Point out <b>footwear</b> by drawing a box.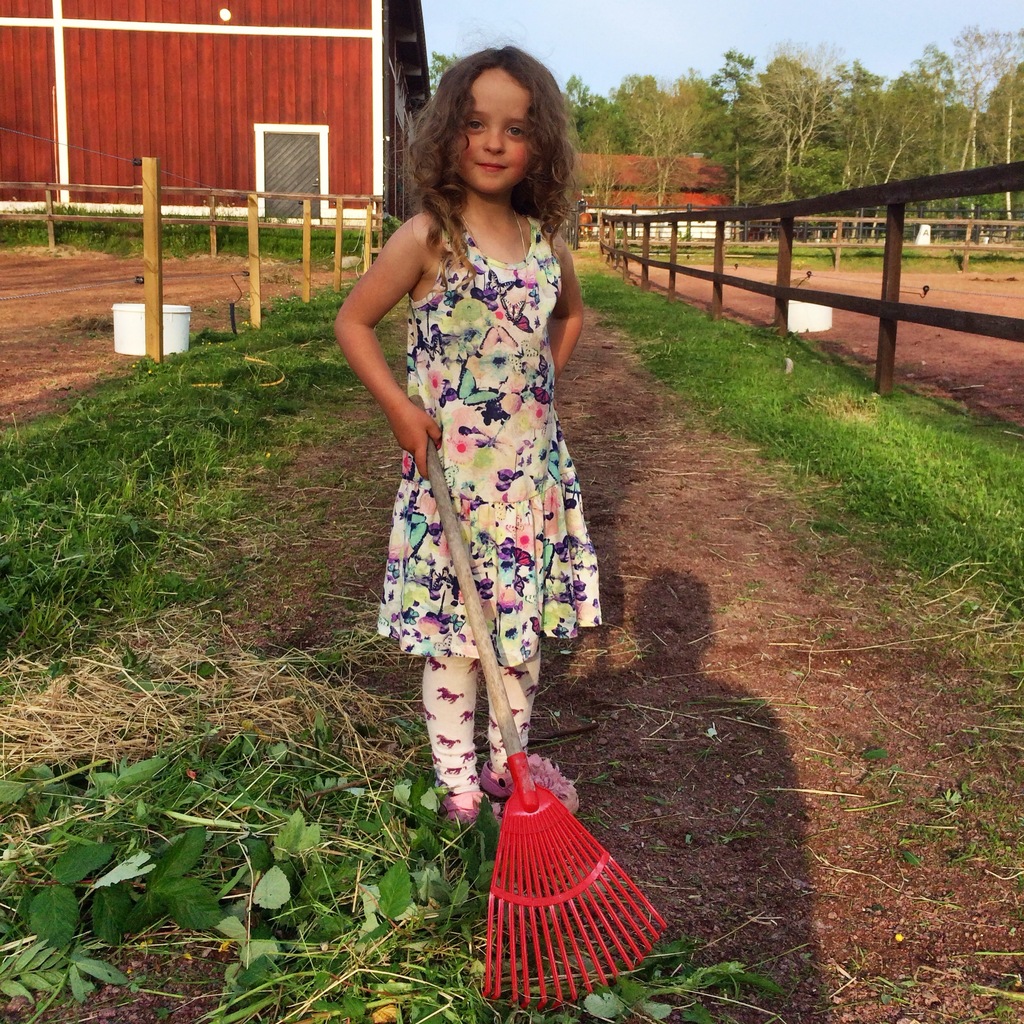
region(436, 790, 501, 851).
